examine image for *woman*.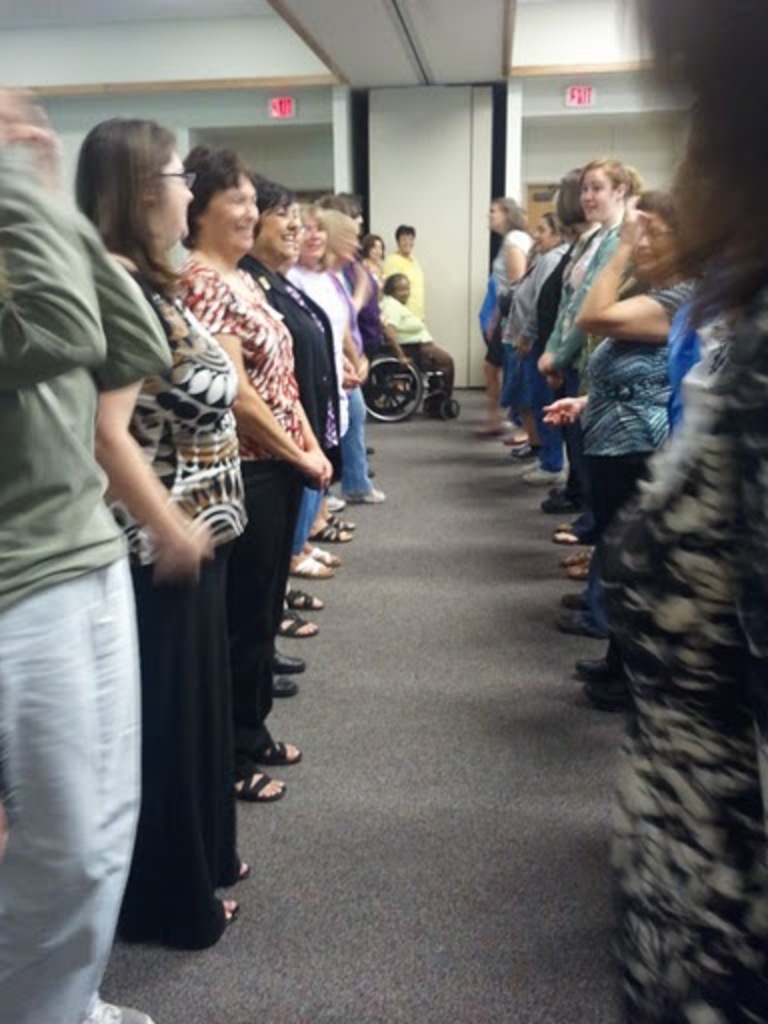
Examination result: 604,0,766,1022.
